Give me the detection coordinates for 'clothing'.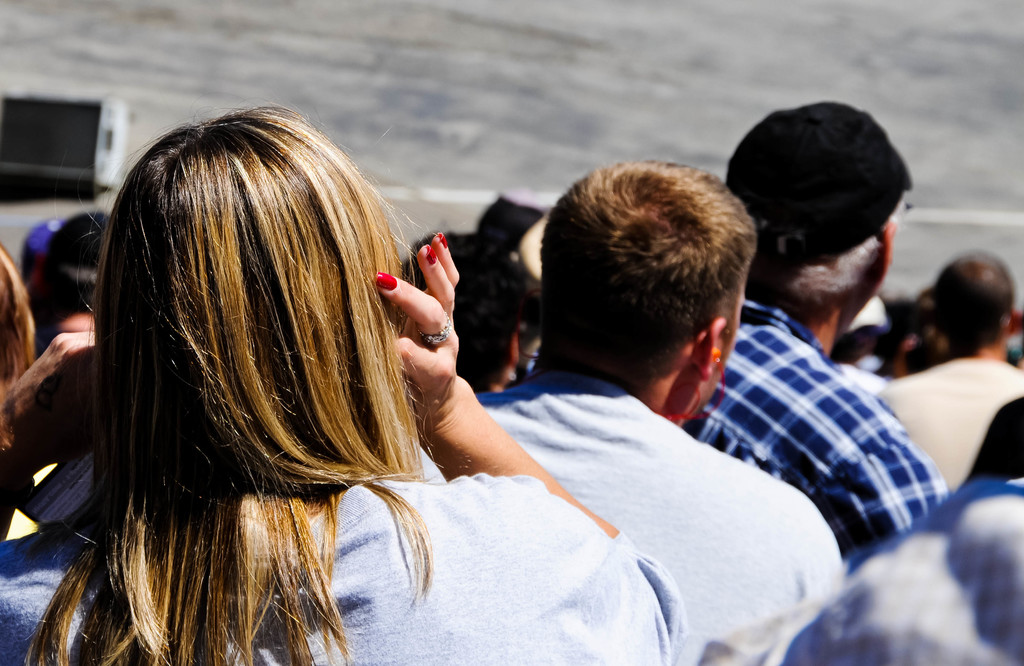
l=470, t=380, r=844, b=665.
